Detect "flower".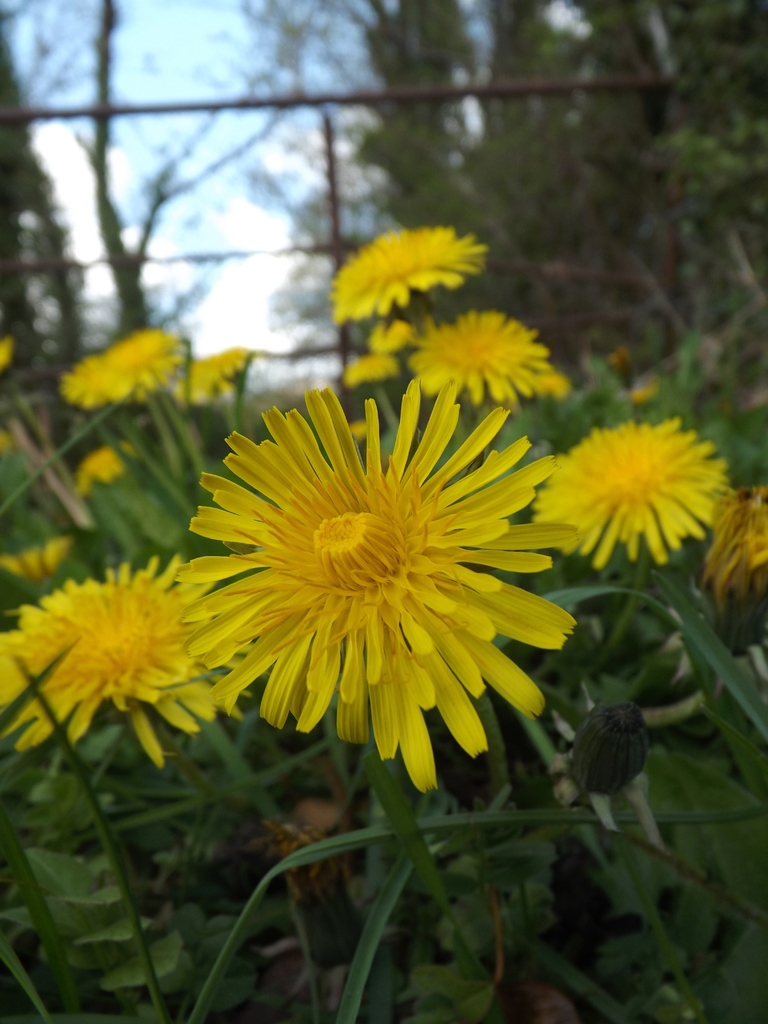
Detected at Rect(183, 344, 251, 402).
